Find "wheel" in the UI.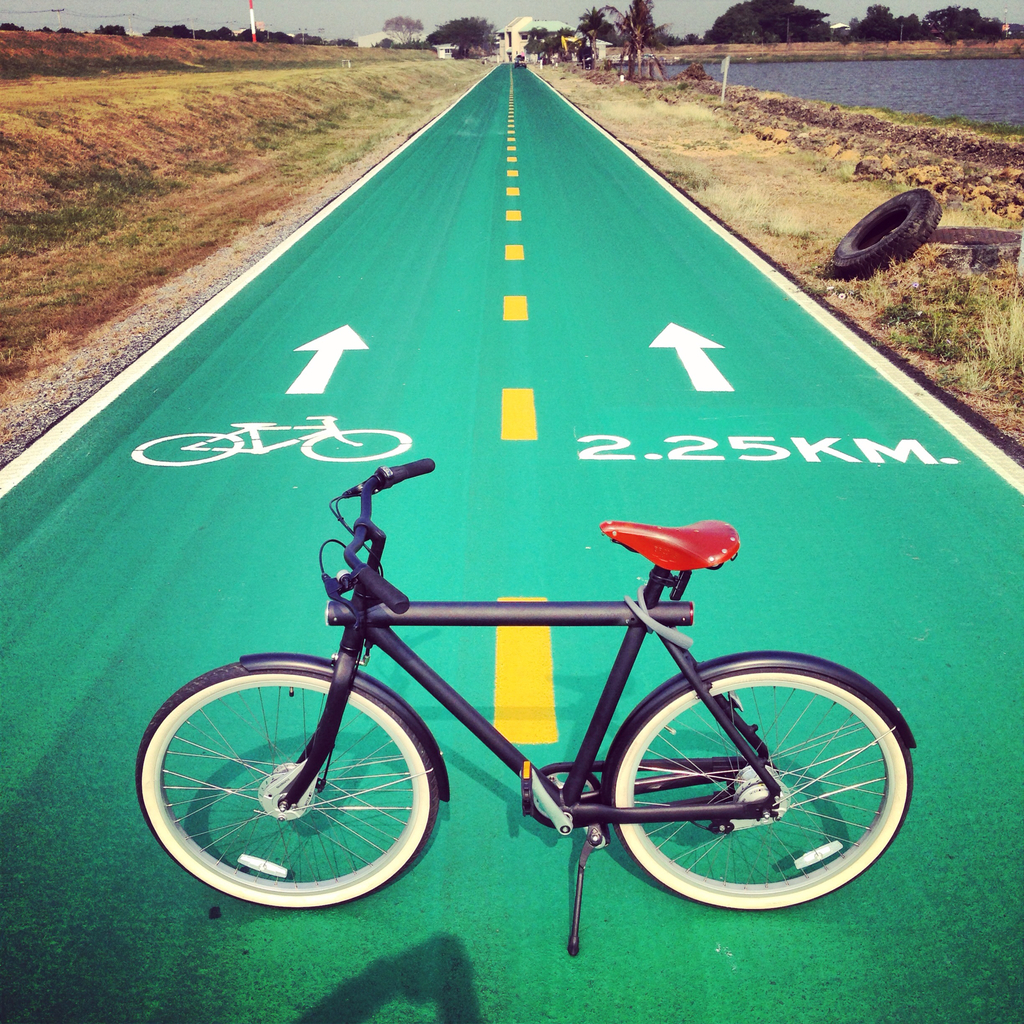
UI element at {"left": 136, "top": 659, "right": 442, "bottom": 908}.
